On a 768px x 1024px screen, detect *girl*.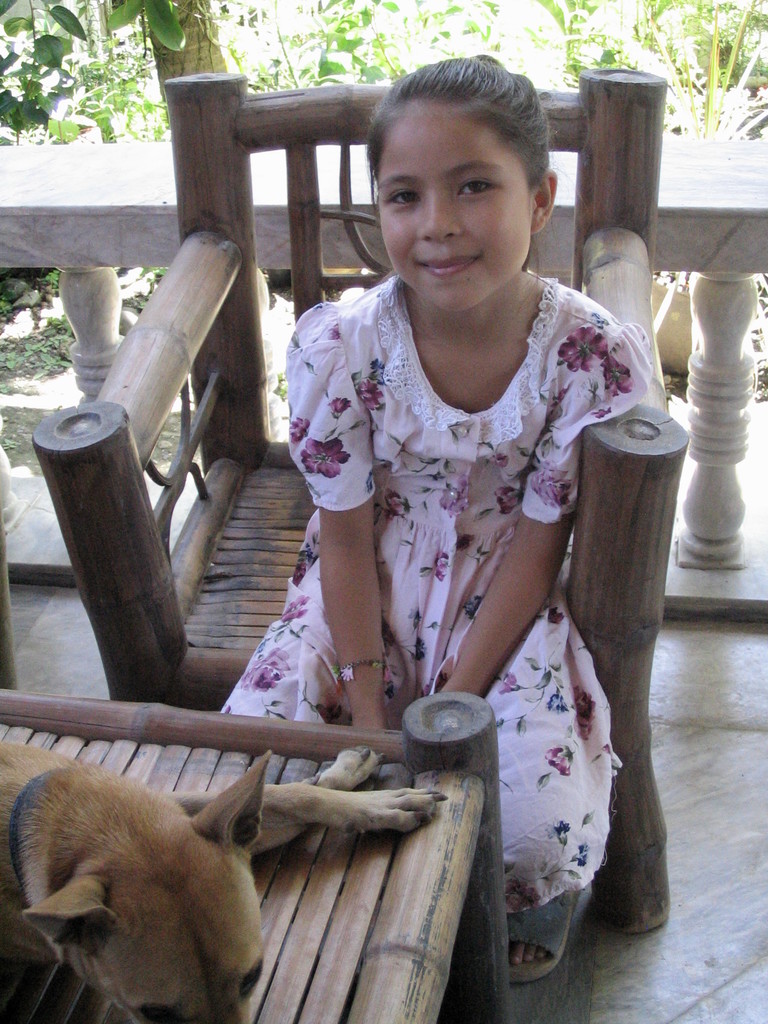
locate(219, 53, 653, 986).
